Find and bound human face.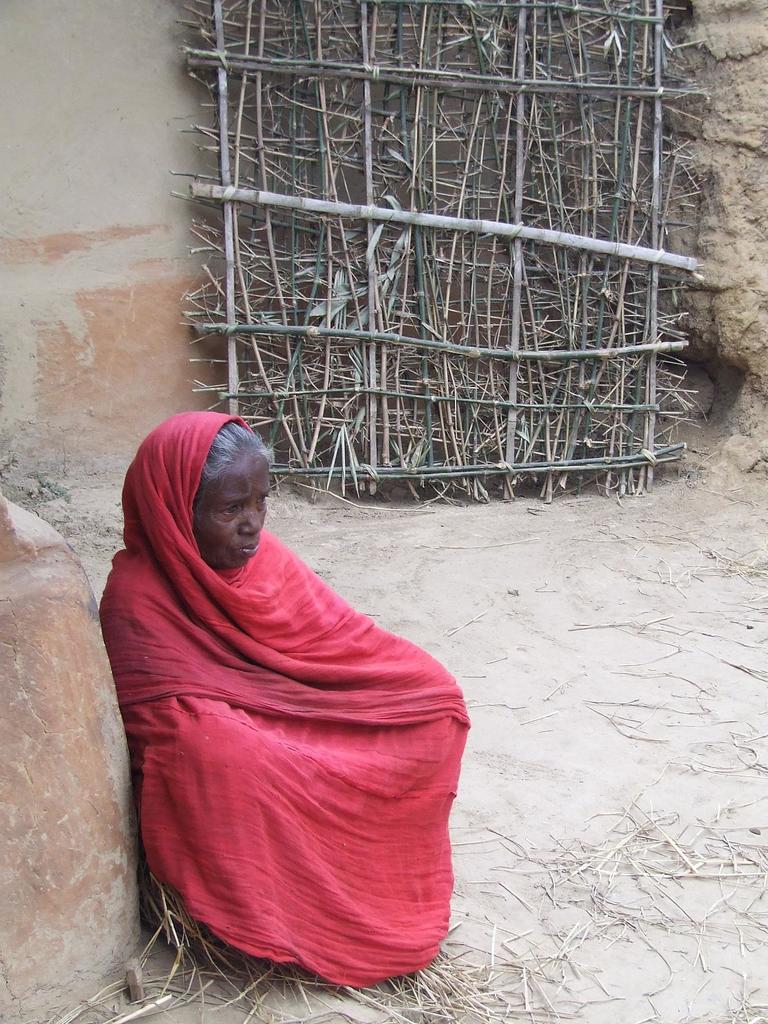
Bound: 194, 449, 272, 567.
